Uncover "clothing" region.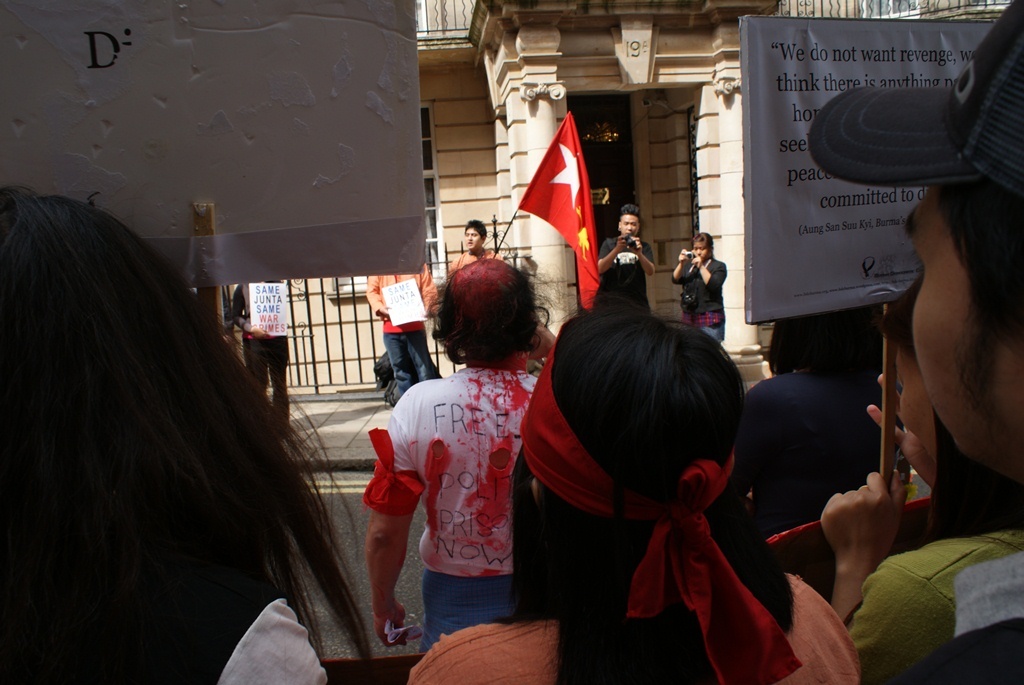
Uncovered: box(365, 253, 440, 400).
